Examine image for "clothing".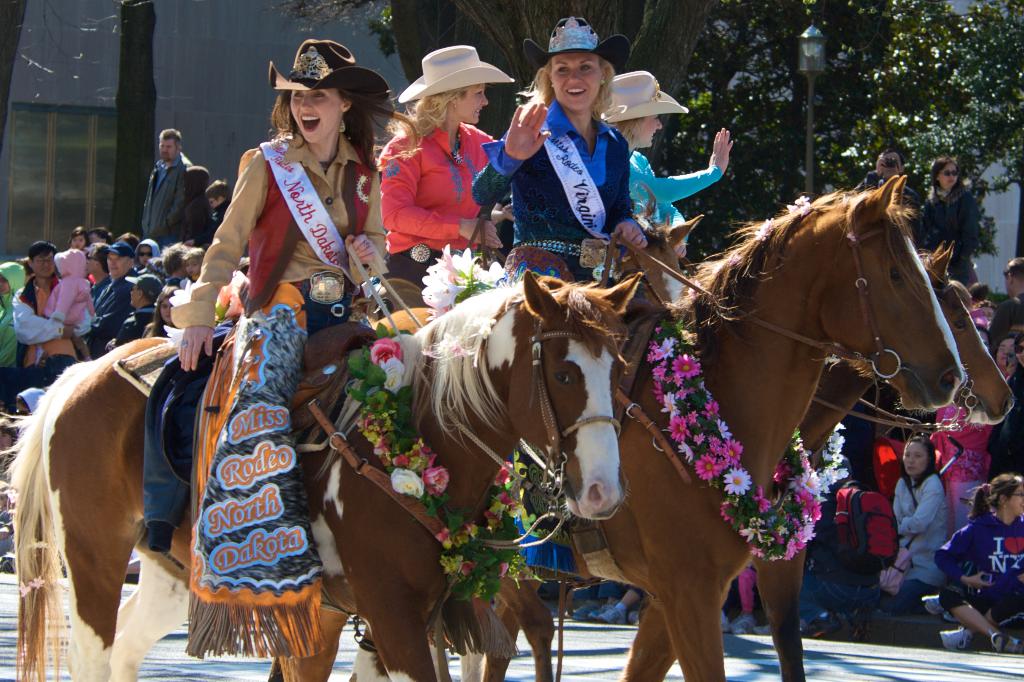
Examination result: [902,181,988,271].
